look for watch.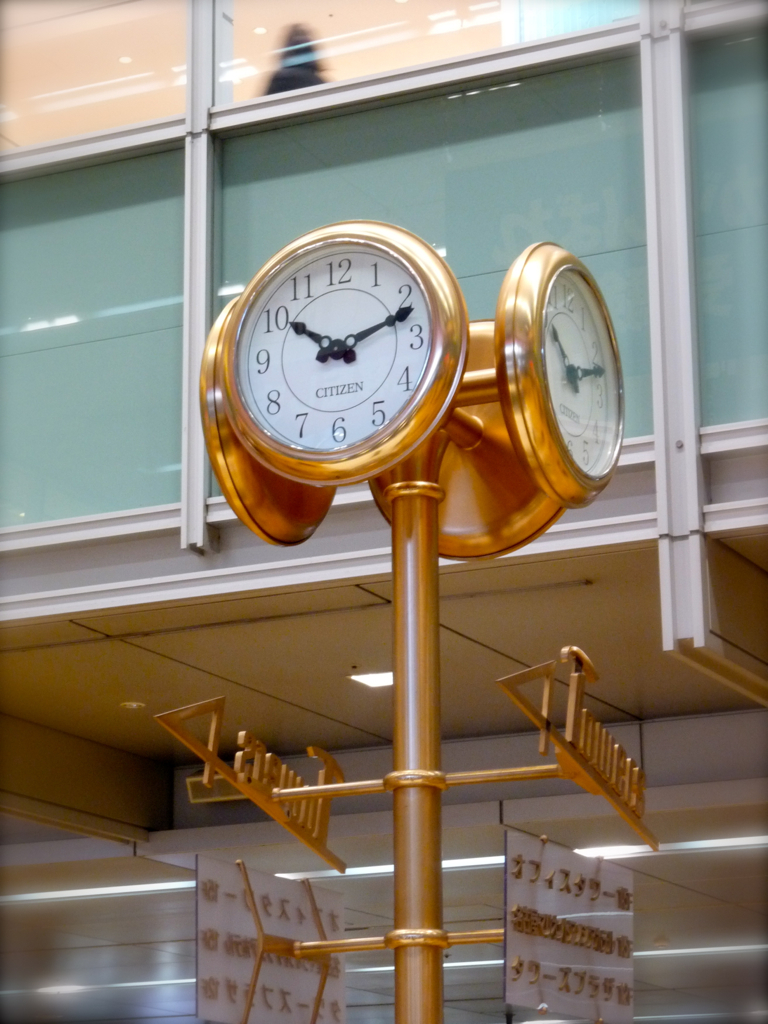
Found: <bbox>198, 296, 337, 547</bbox>.
